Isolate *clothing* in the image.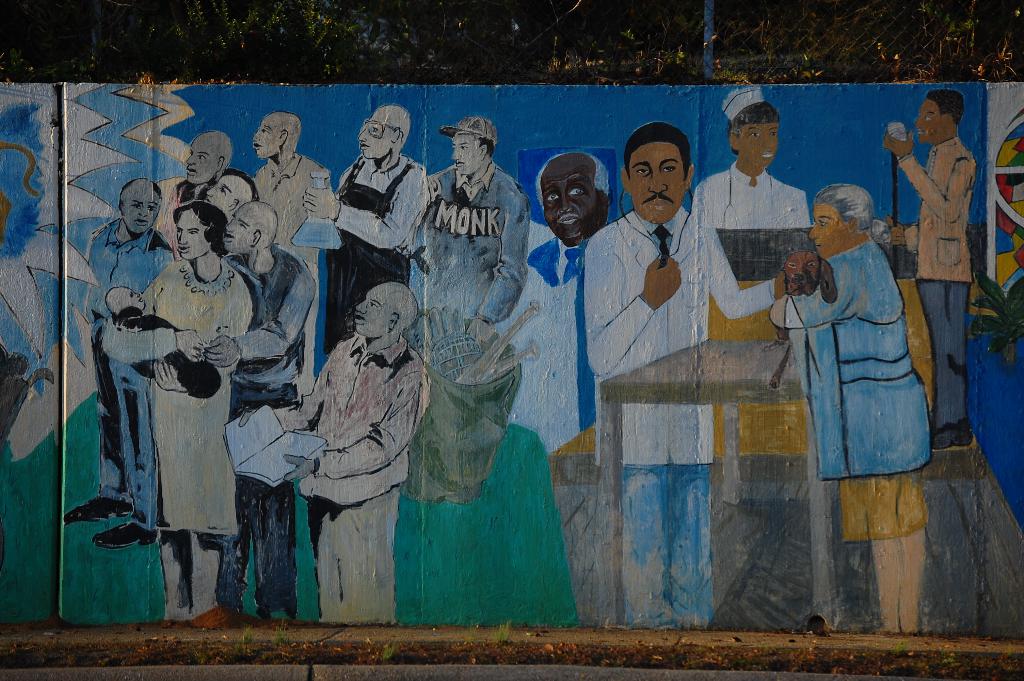
Isolated region: bbox(586, 210, 776, 634).
